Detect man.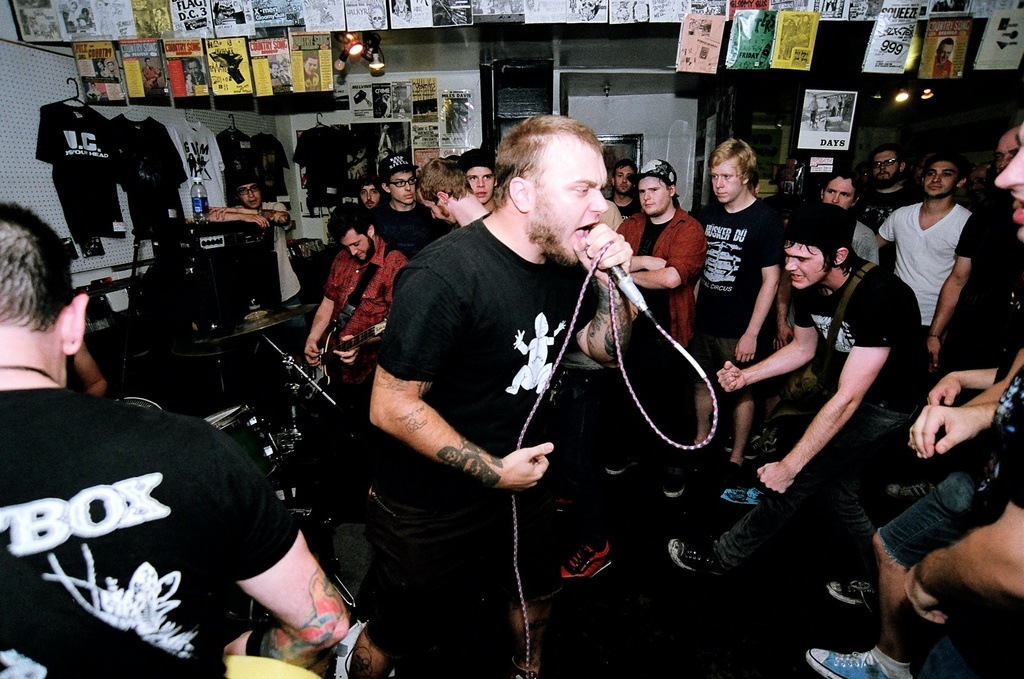
Detected at {"left": 415, "top": 158, "right": 495, "bottom": 229}.
